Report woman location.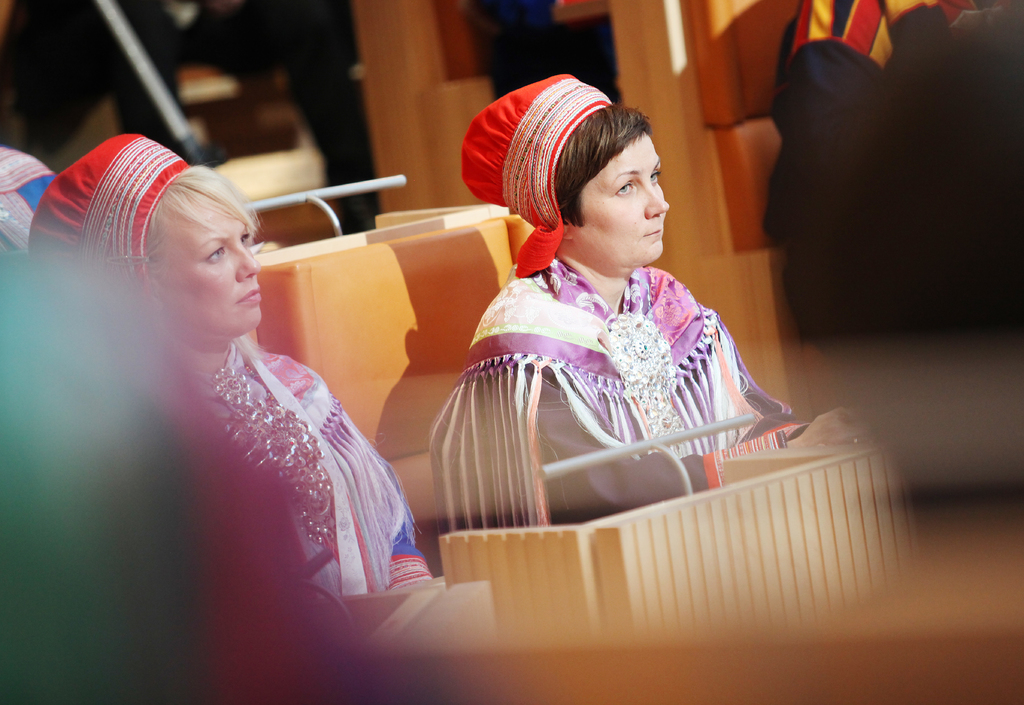
Report: region(425, 70, 870, 539).
